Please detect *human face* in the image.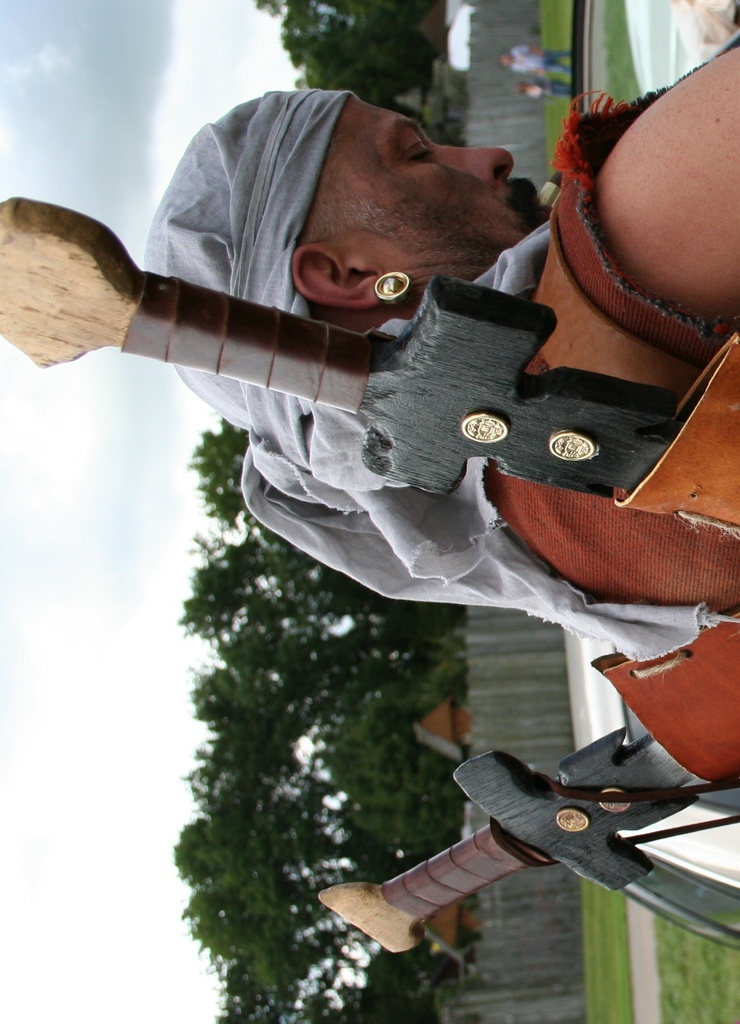
{"x1": 303, "y1": 95, "x2": 549, "y2": 278}.
